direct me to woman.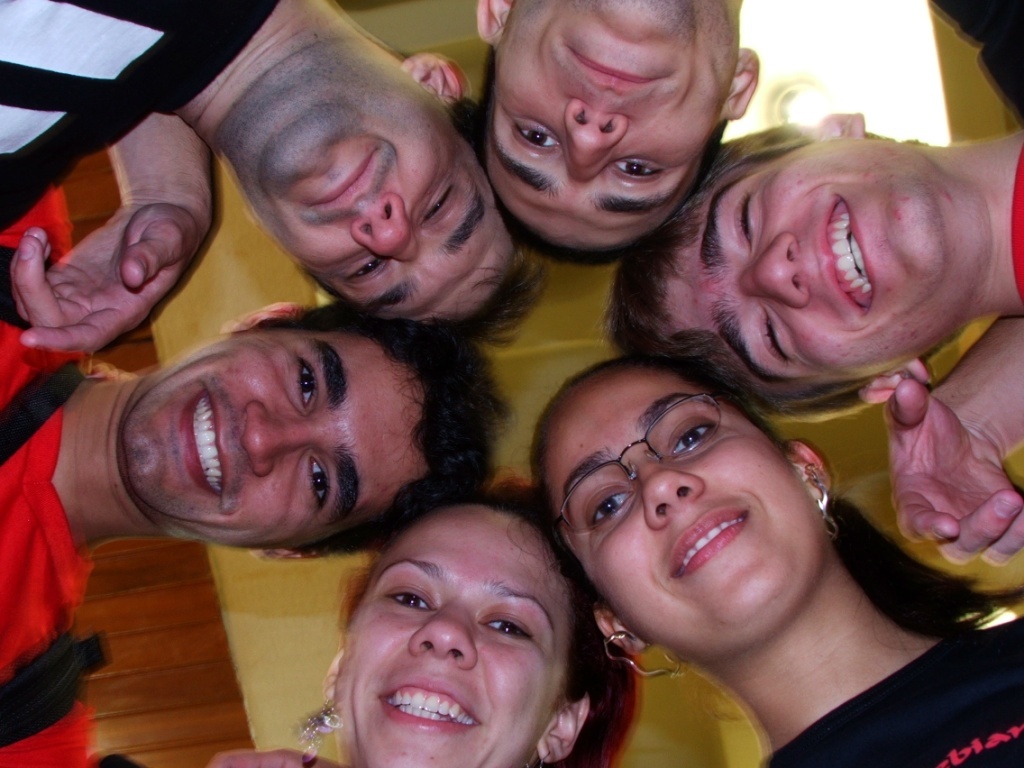
Direction: [left=517, top=343, right=1023, bottom=767].
